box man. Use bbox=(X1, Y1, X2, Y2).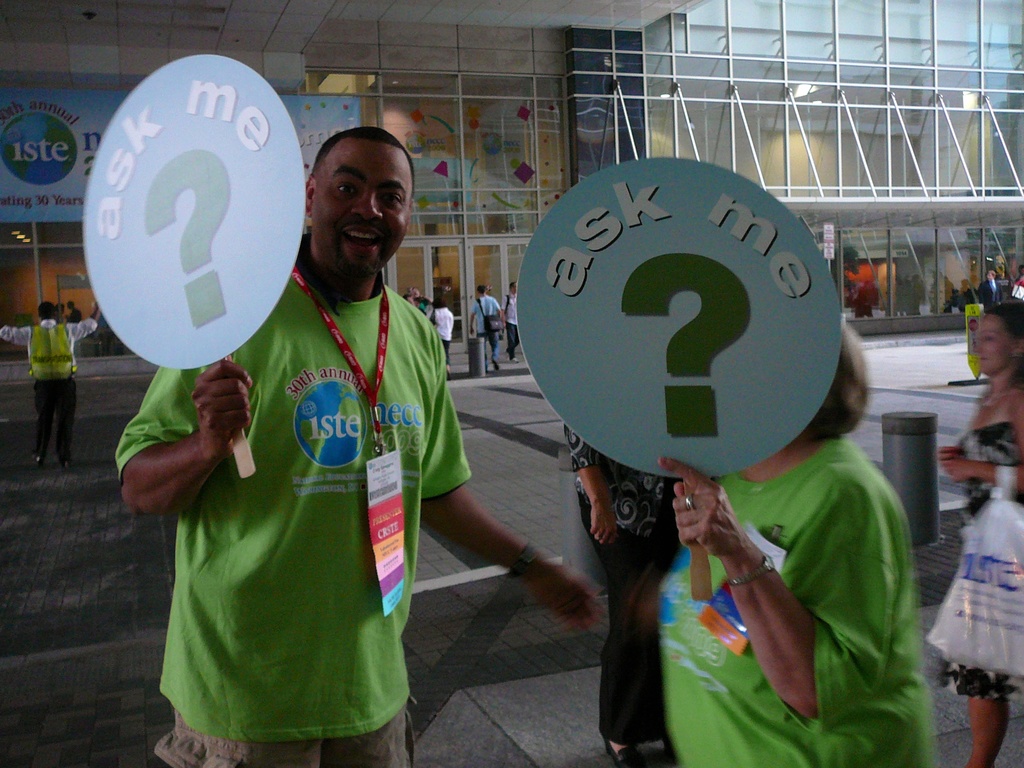
bbox=(497, 276, 524, 369).
